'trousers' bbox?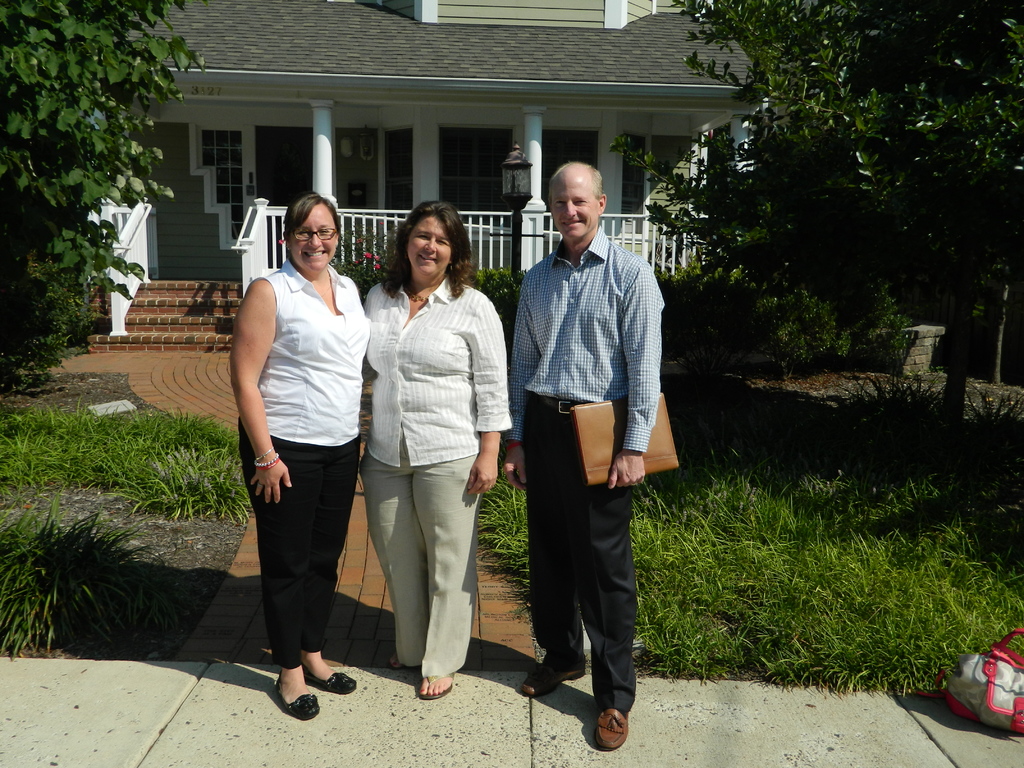
detection(520, 395, 639, 703)
